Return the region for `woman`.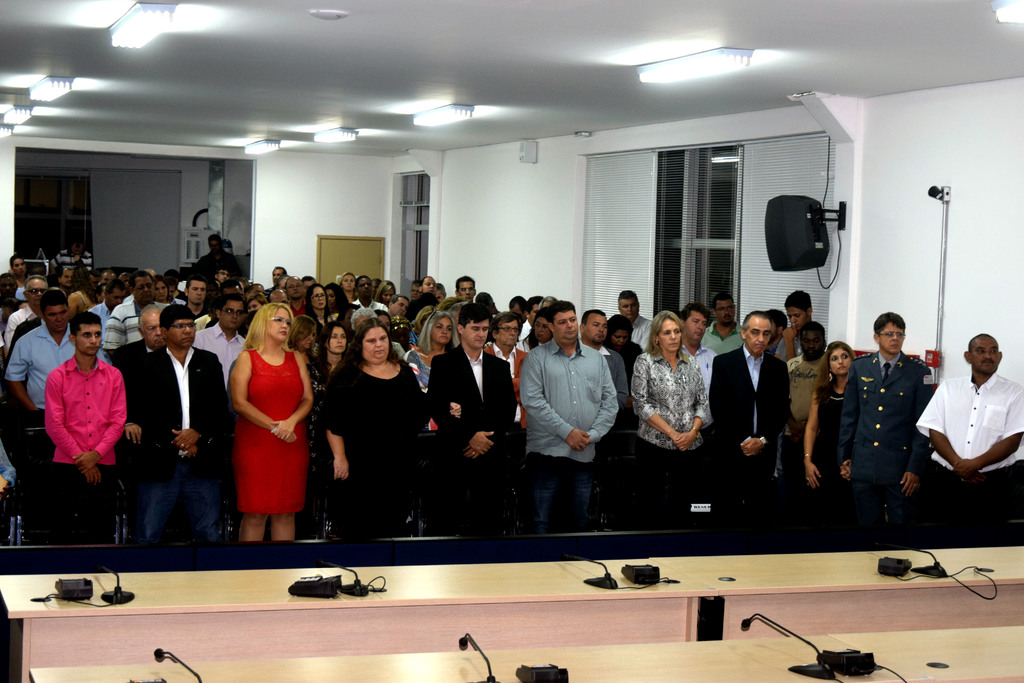
<region>286, 316, 326, 473</region>.
